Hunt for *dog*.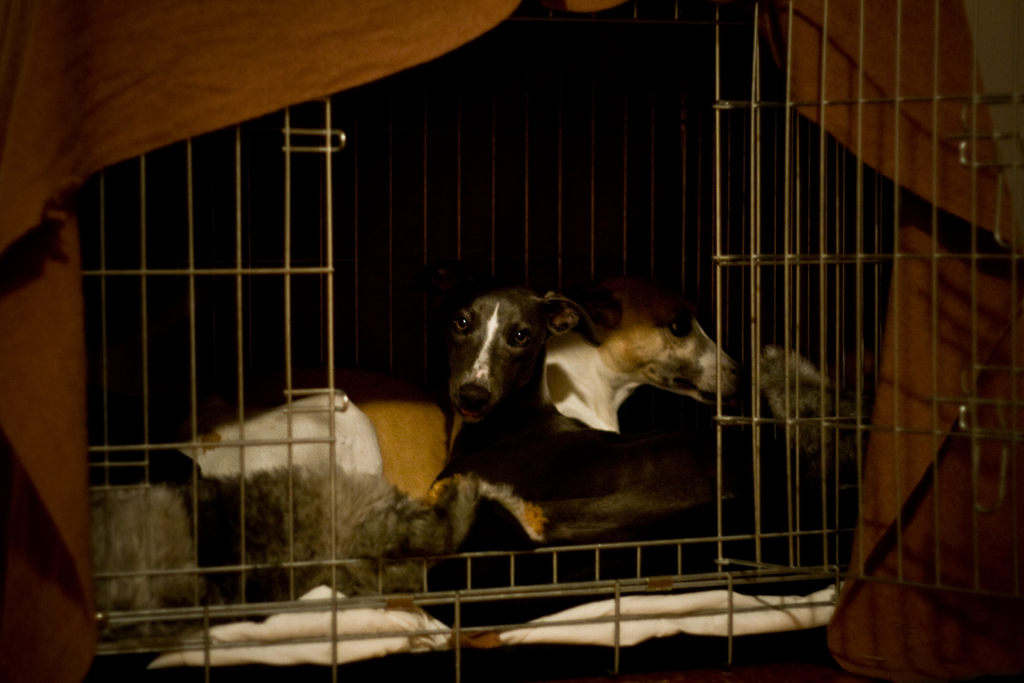
Hunted down at box(86, 478, 483, 645).
